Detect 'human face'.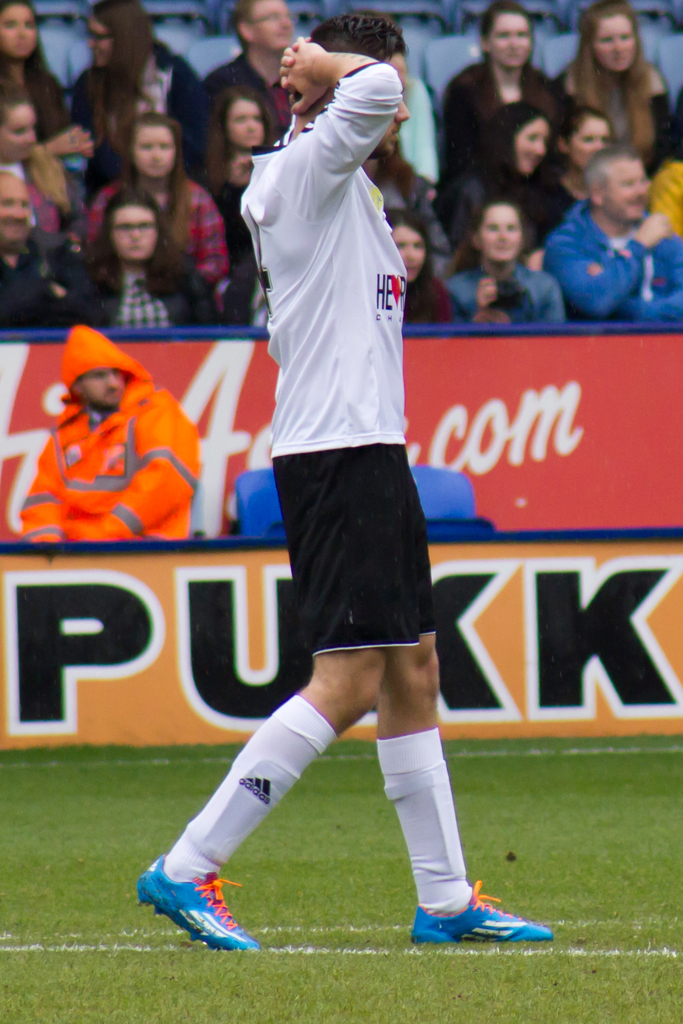
Detected at rect(0, 4, 37, 56).
